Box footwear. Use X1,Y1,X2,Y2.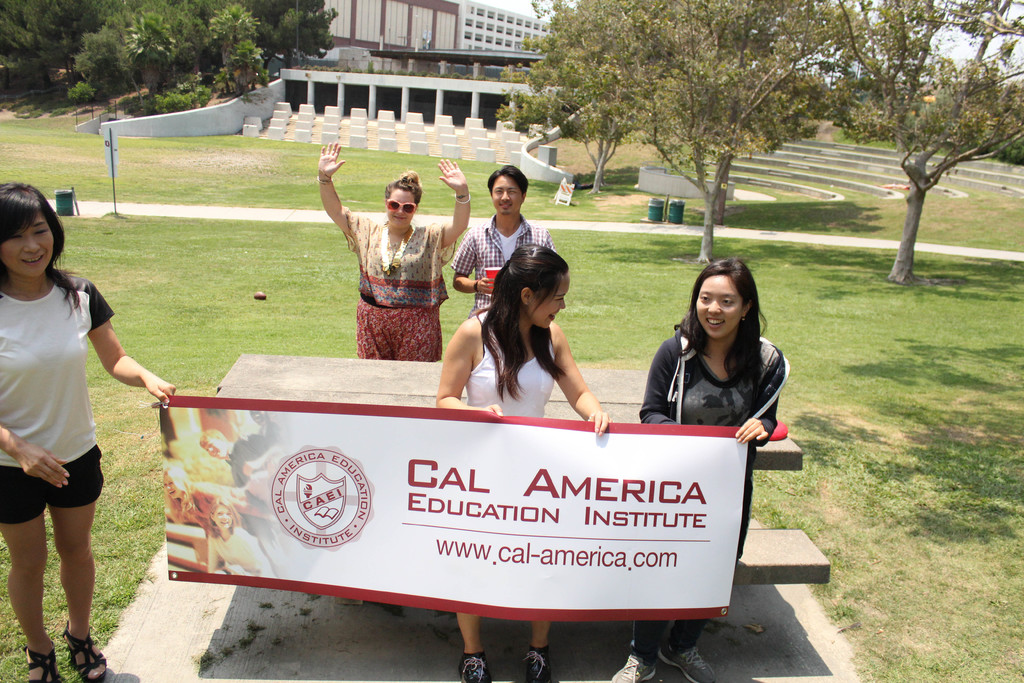
456,651,491,682.
